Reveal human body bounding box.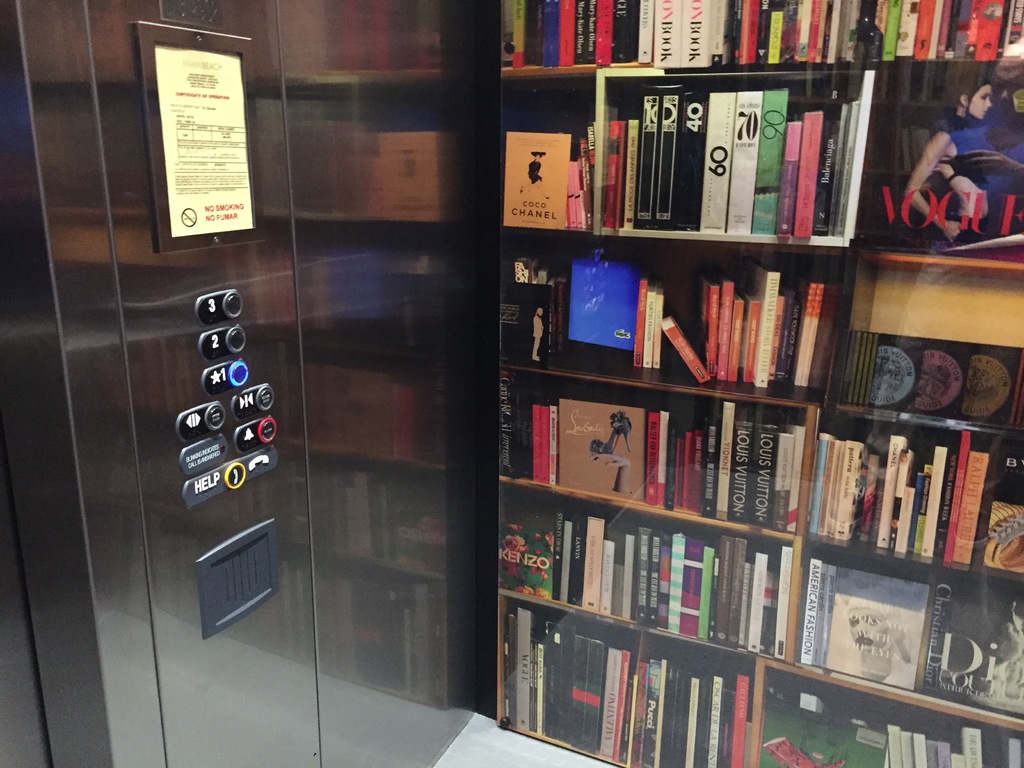
Revealed: locate(905, 83, 1023, 250).
